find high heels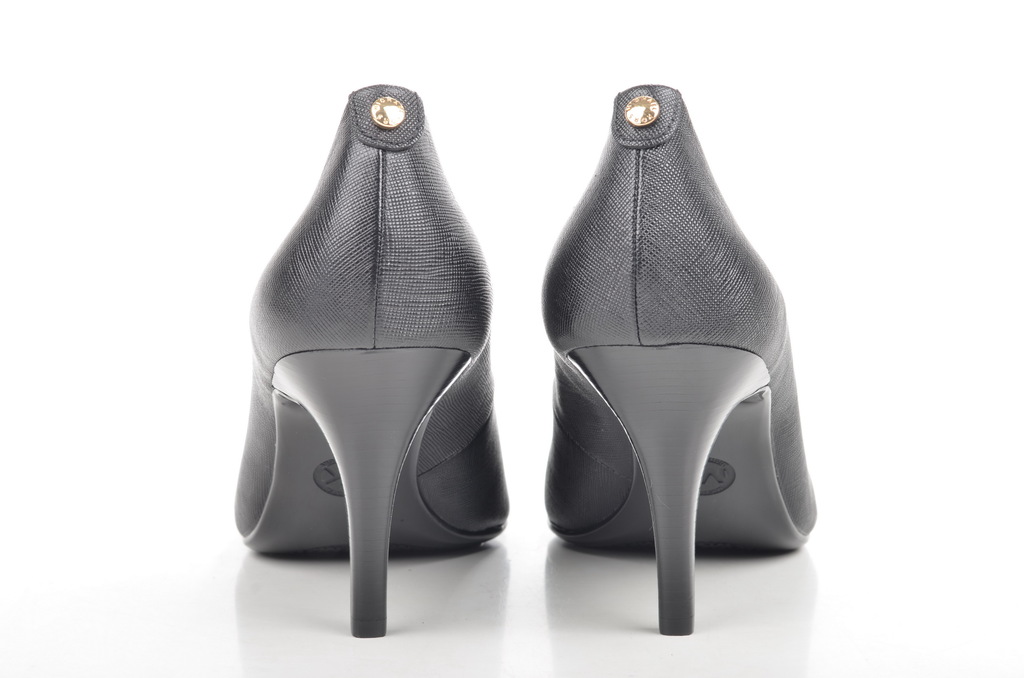
545, 88, 819, 633
